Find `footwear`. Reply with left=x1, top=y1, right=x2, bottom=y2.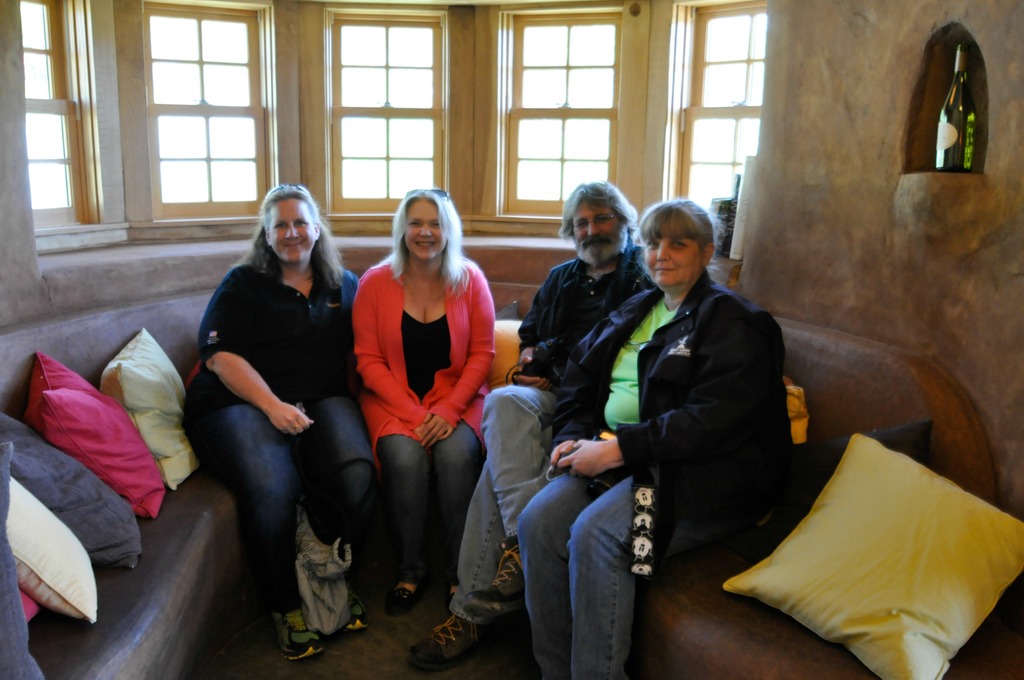
left=273, top=606, right=326, bottom=659.
